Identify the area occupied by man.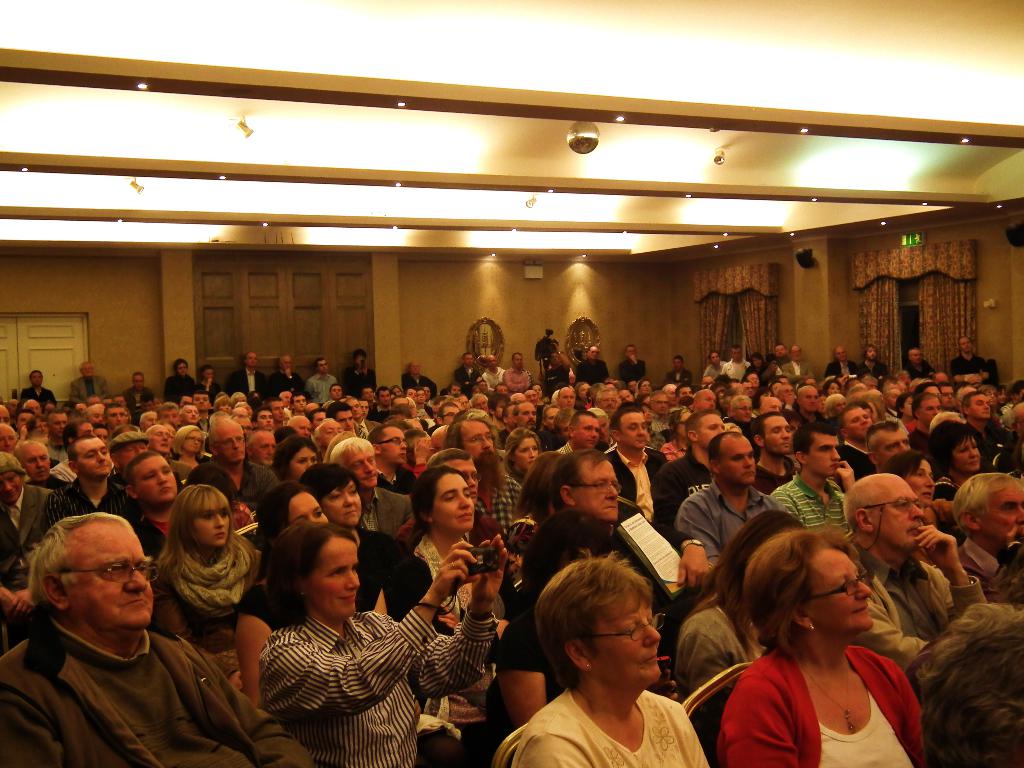
Area: (left=13, top=410, right=38, bottom=438).
